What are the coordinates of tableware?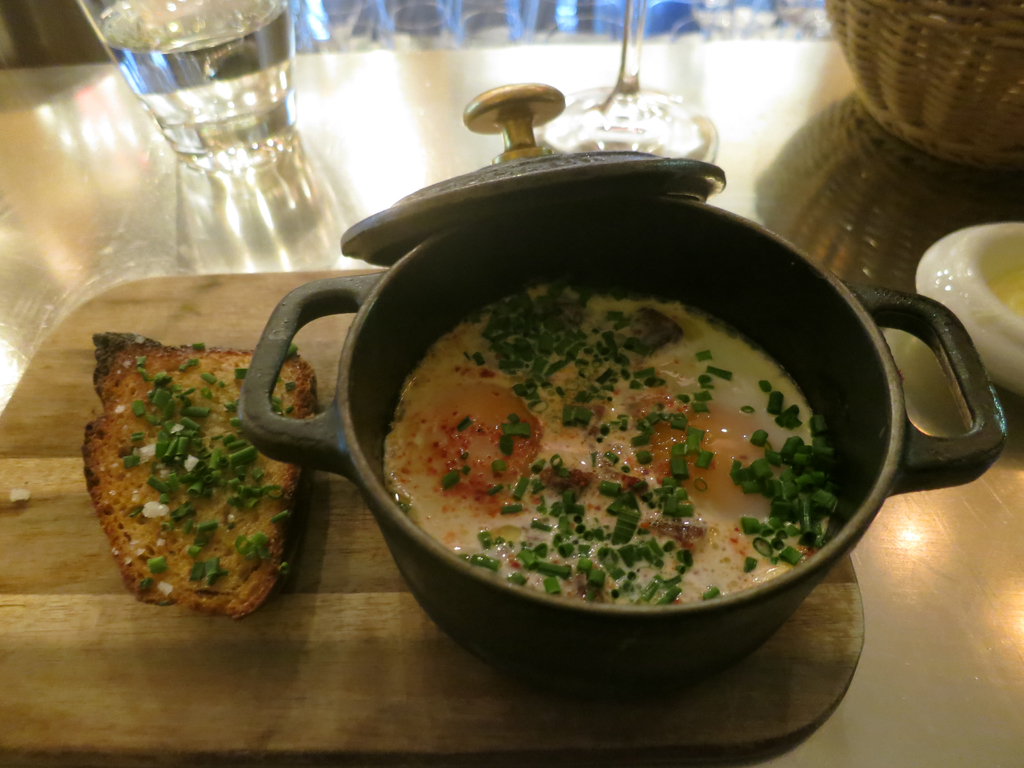
left=524, top=0, right=730, bottom=179.
